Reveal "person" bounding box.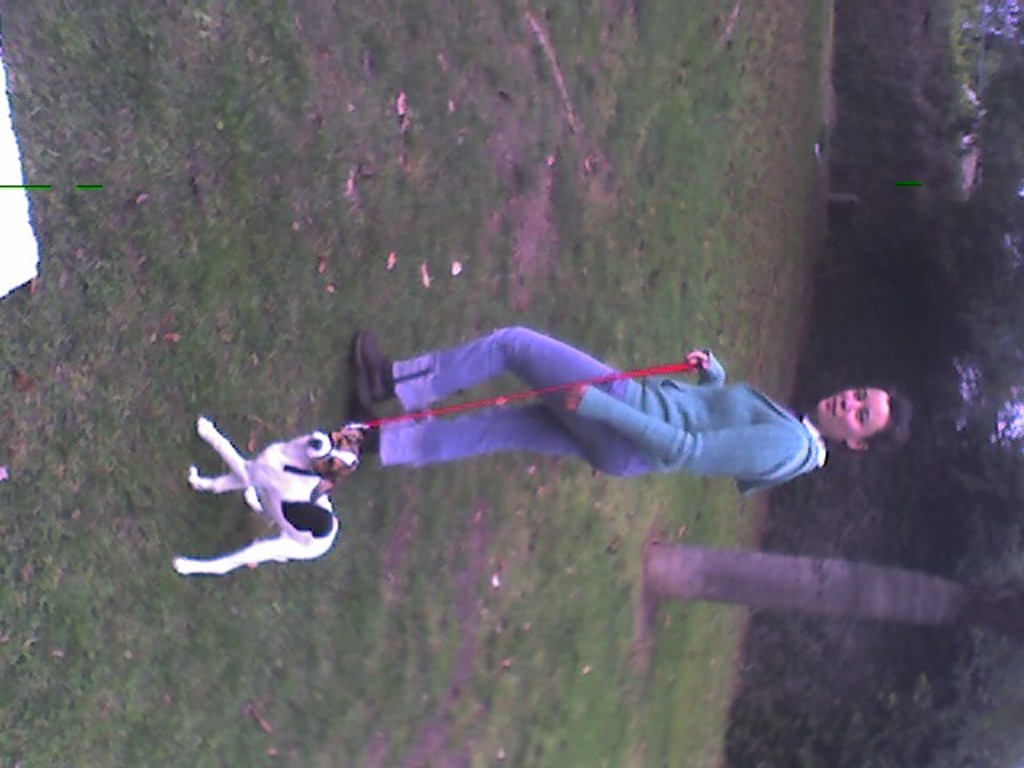
Revealed: Rect(352, 318, 918, 469).
